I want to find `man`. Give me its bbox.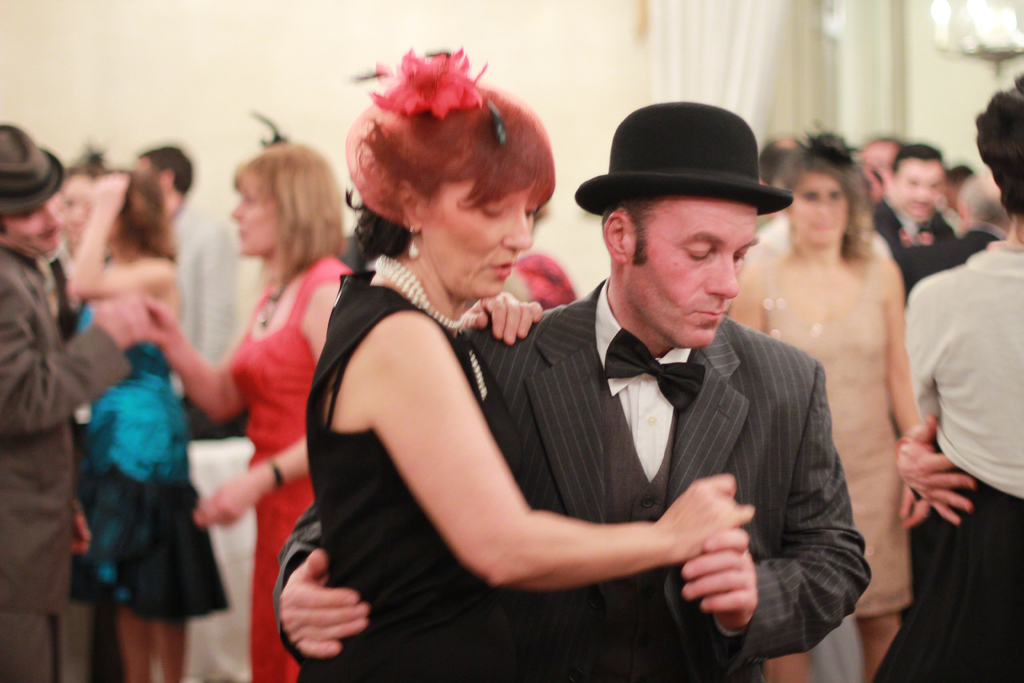
<box>873,139,964,254</box>.
